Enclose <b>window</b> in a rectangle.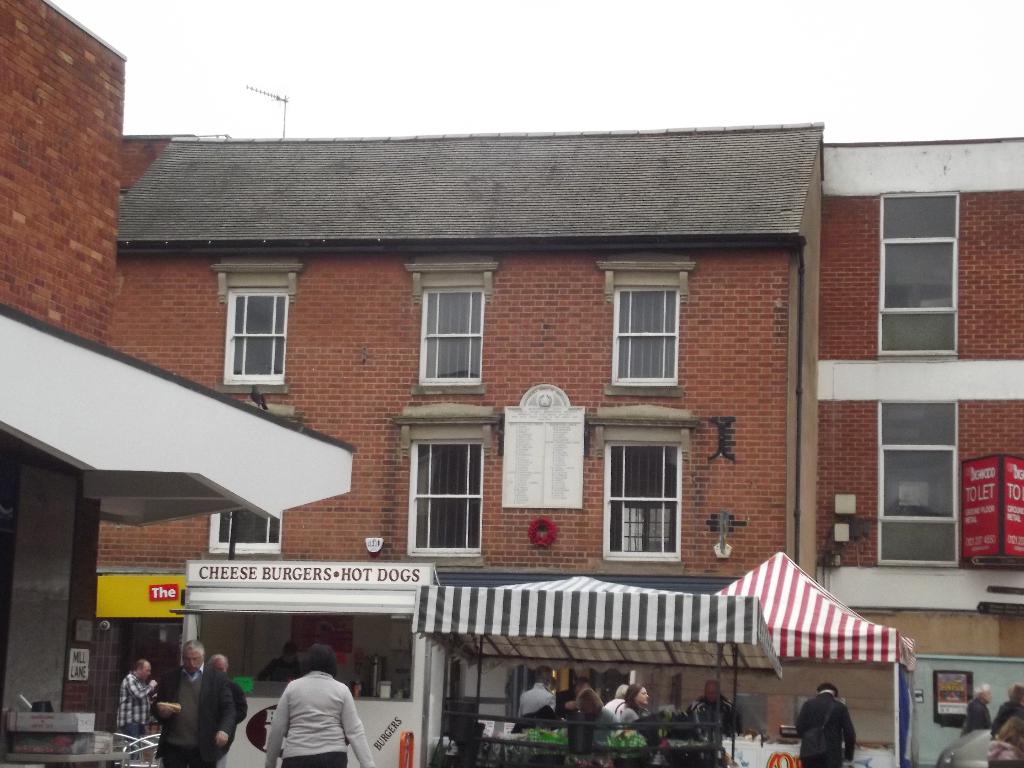
[x1=603, y1=443, x2=684, y2=559].
